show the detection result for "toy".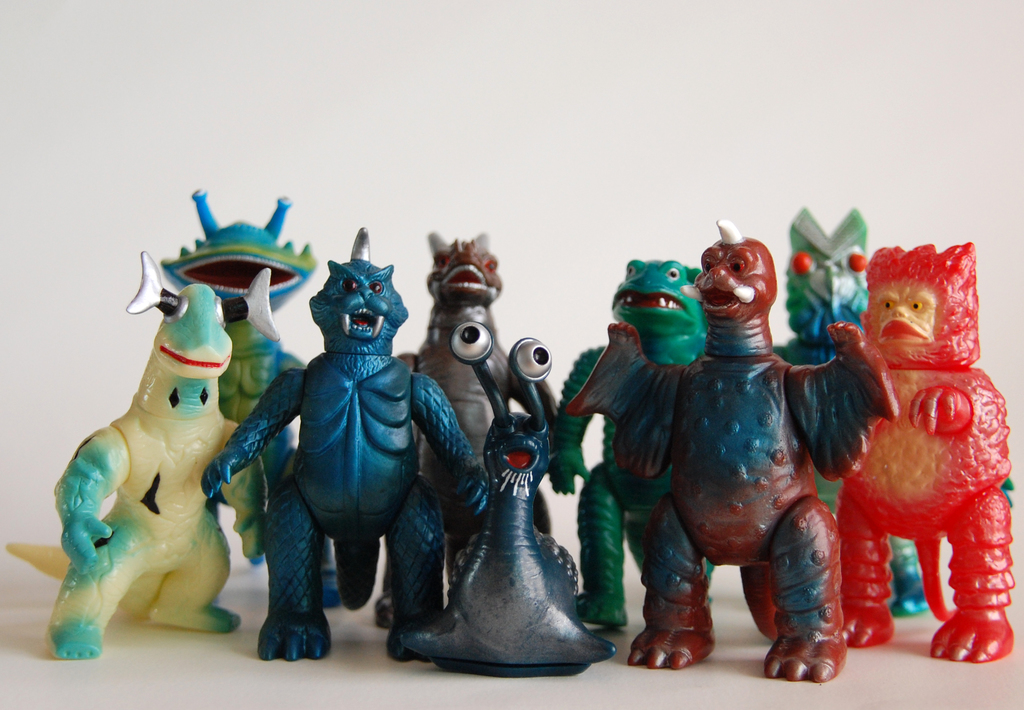
box=[565, 215, 901, 686].
